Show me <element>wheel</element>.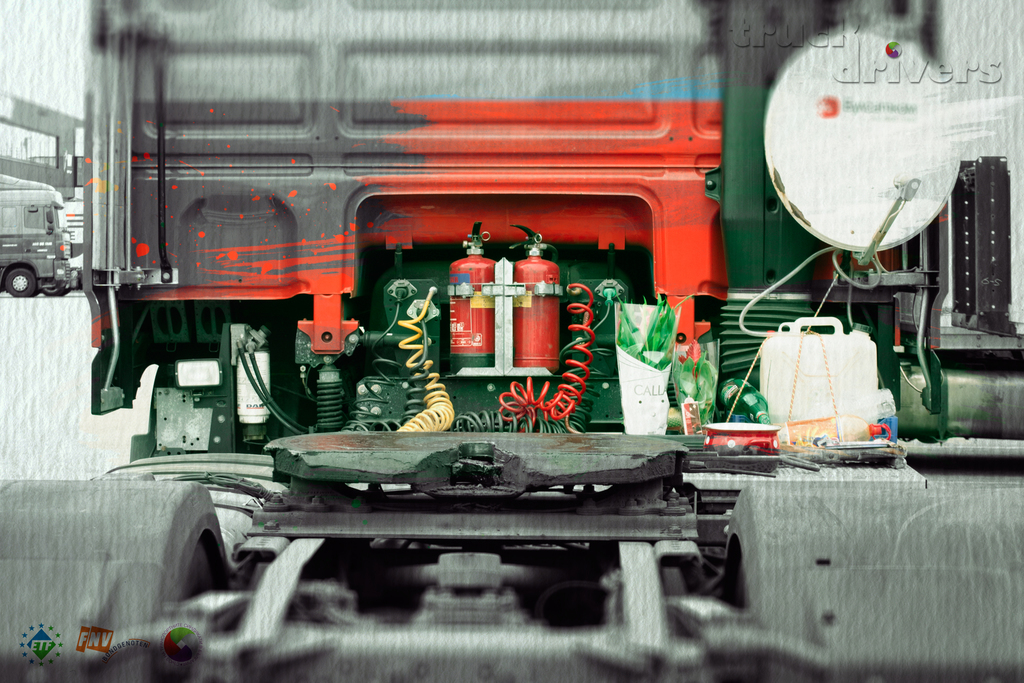
<element>wheel</element> is here: [6, 267, 36, 297].
